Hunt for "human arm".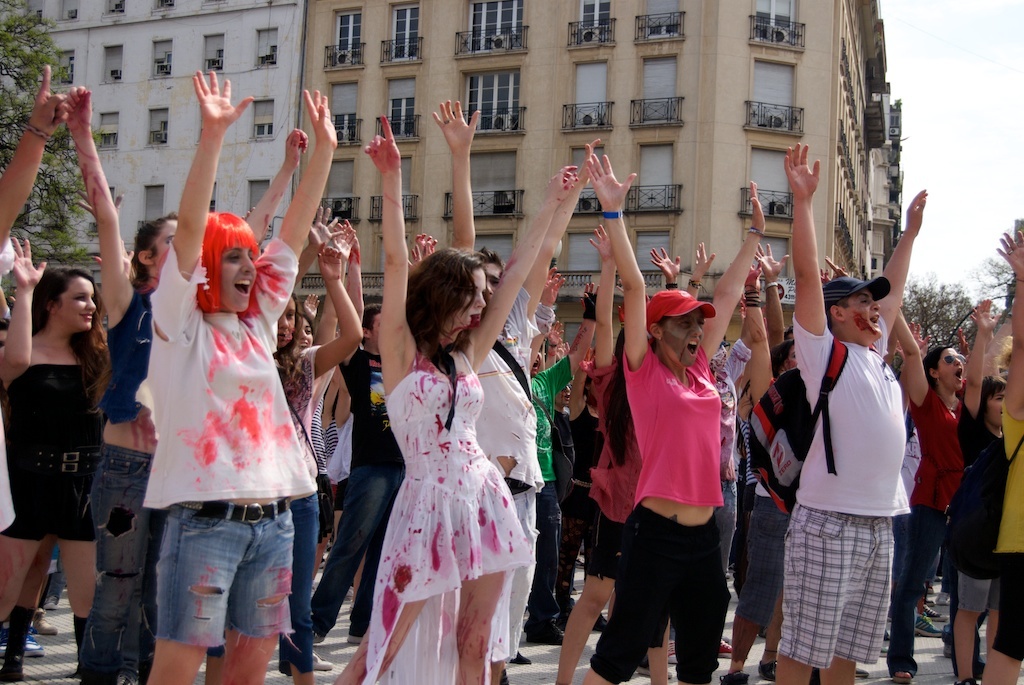
Hunted down at left=997, top=224, right=1023, bottom=406.
